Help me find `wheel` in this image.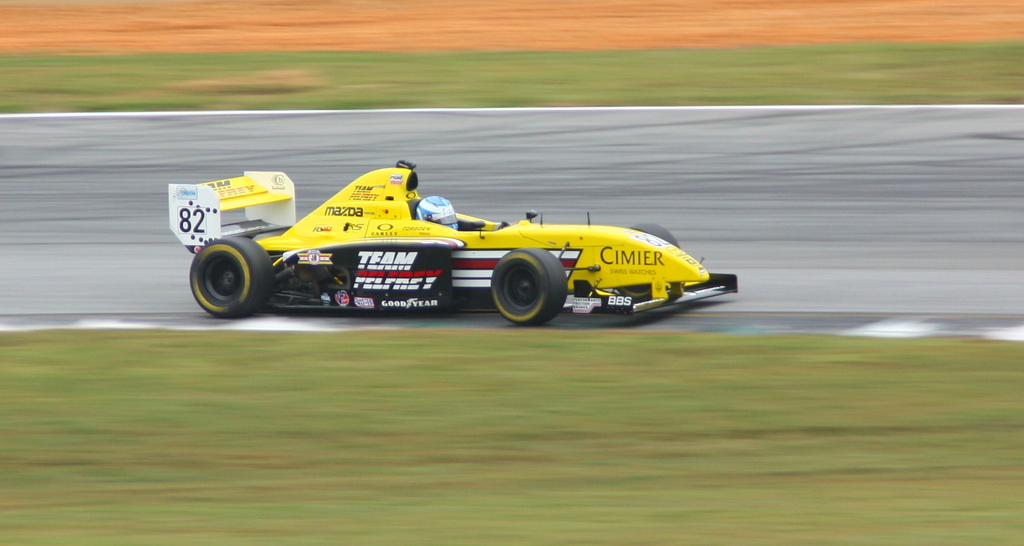
Found it: bbox(617, 223, 678, 299).
